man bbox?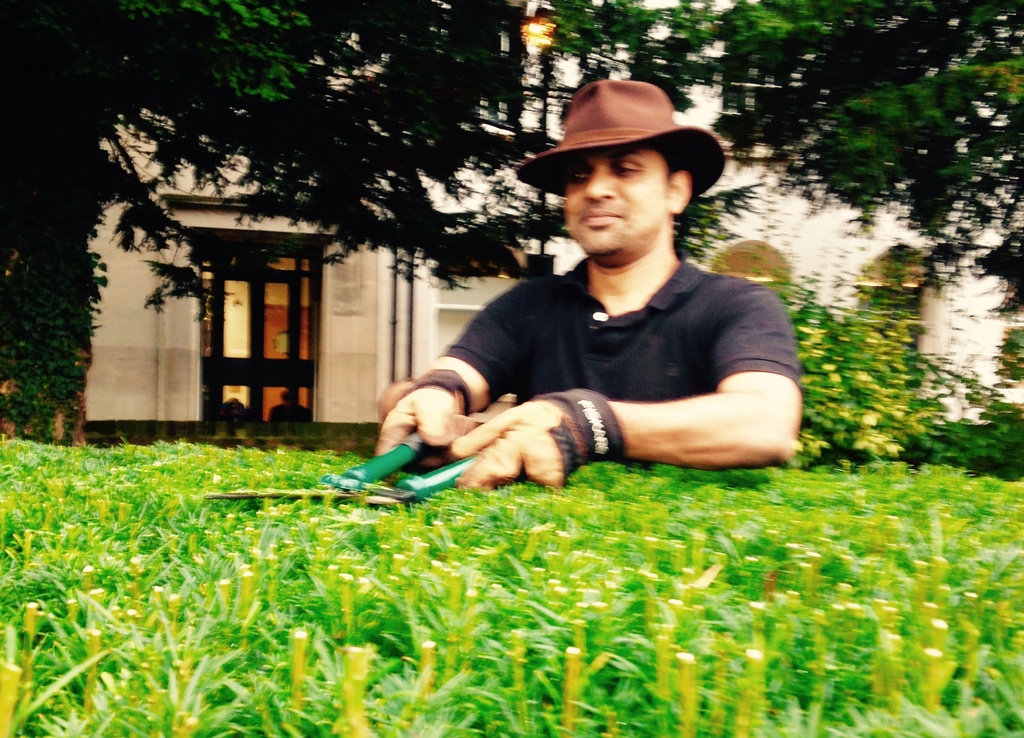
<box>401,92,817,508</box>
